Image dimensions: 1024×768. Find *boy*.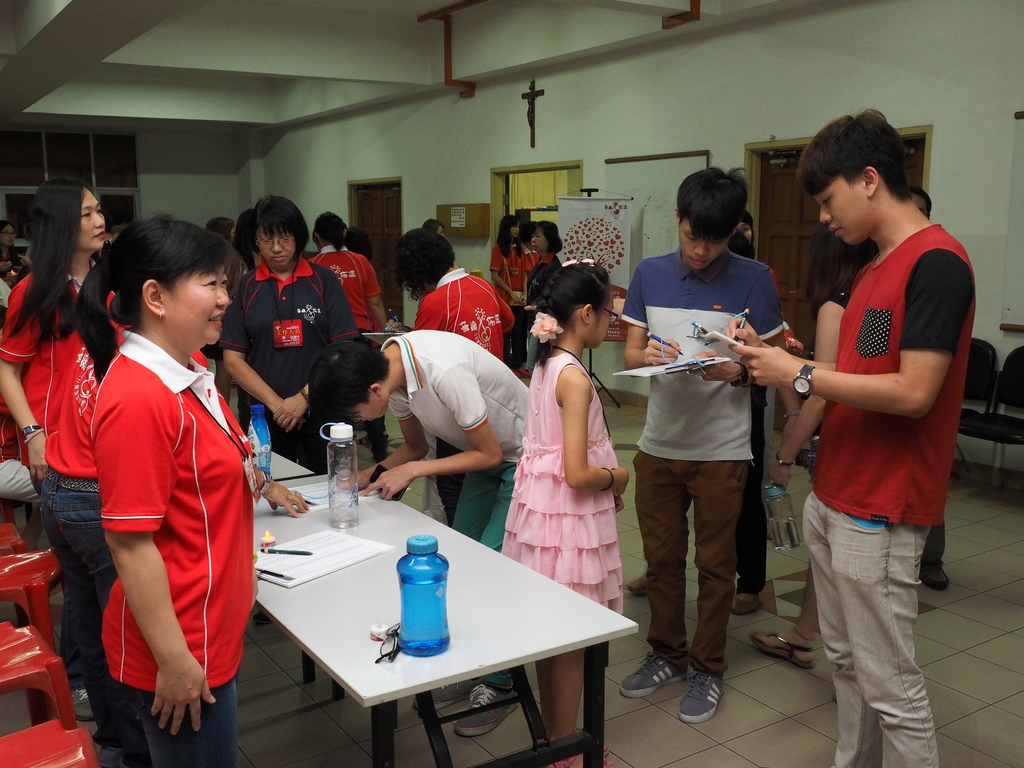
(618,165,785,723).
